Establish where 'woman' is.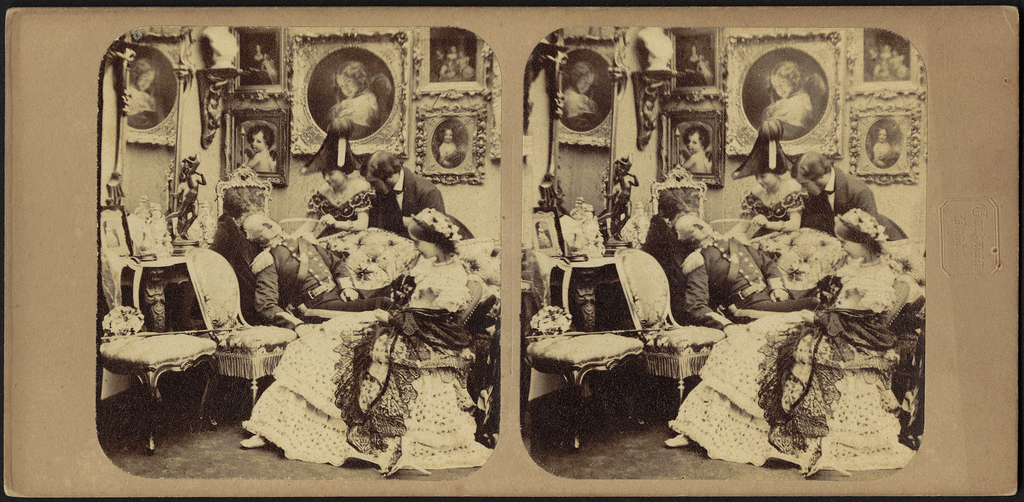
Established at (left=717, top=120, right=811, bottom=246).
